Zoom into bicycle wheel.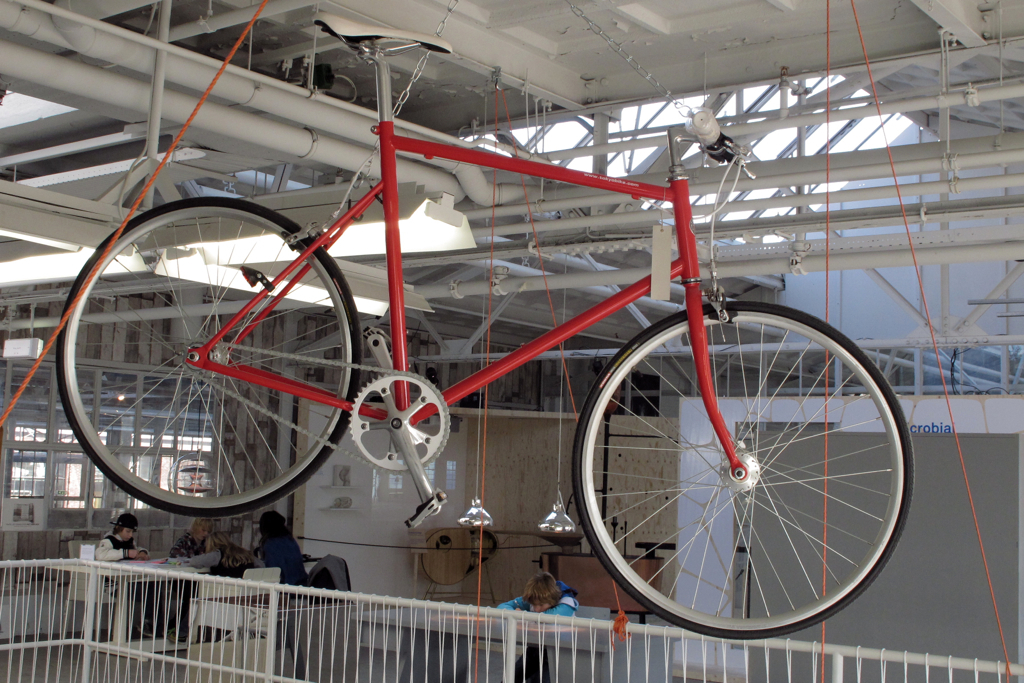
Zoom target: (x1=17, y1=197, x2=380, y2=537).
